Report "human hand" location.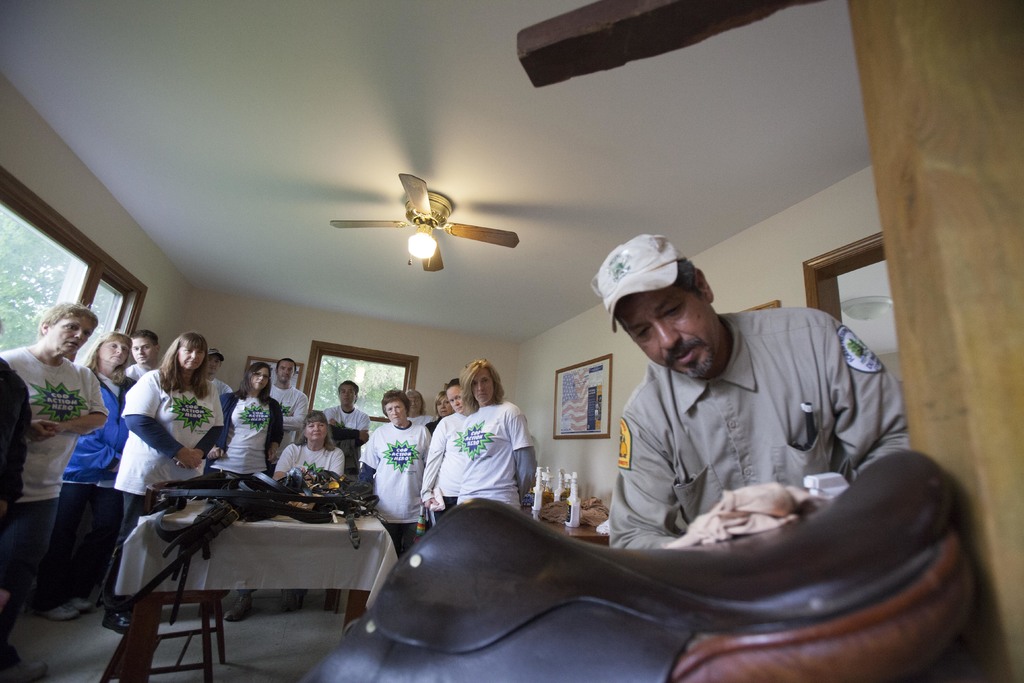
Report: bbox=[173, 446, 202, 471].
